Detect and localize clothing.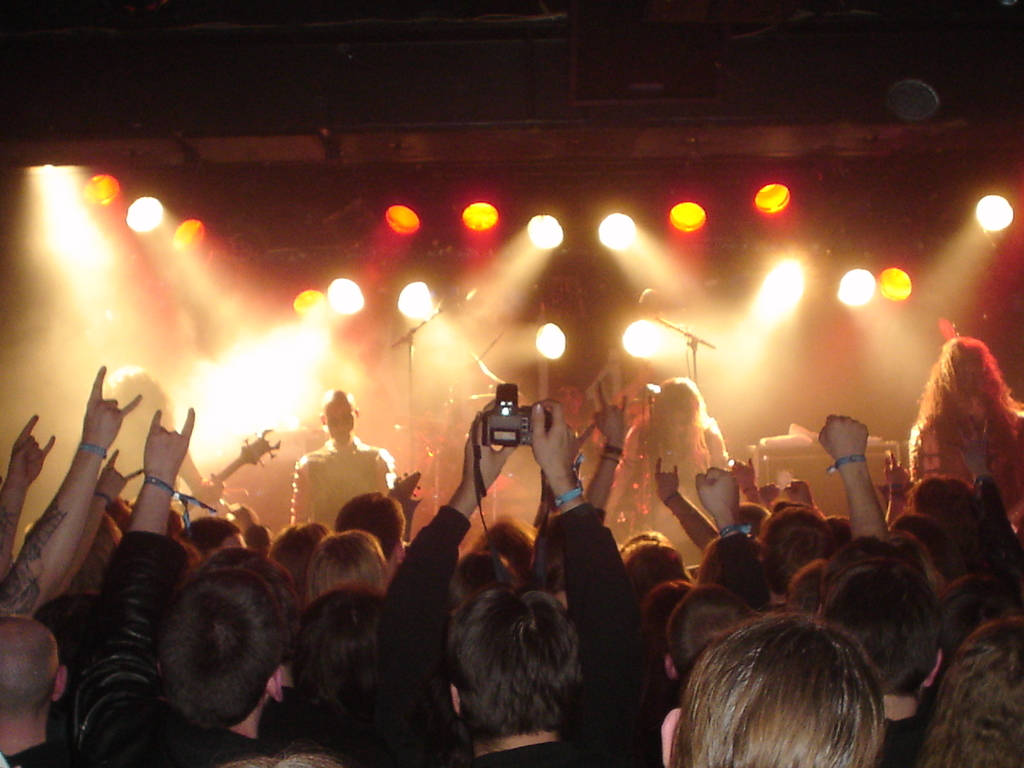
Localized at [876, 712, 935, 767].
